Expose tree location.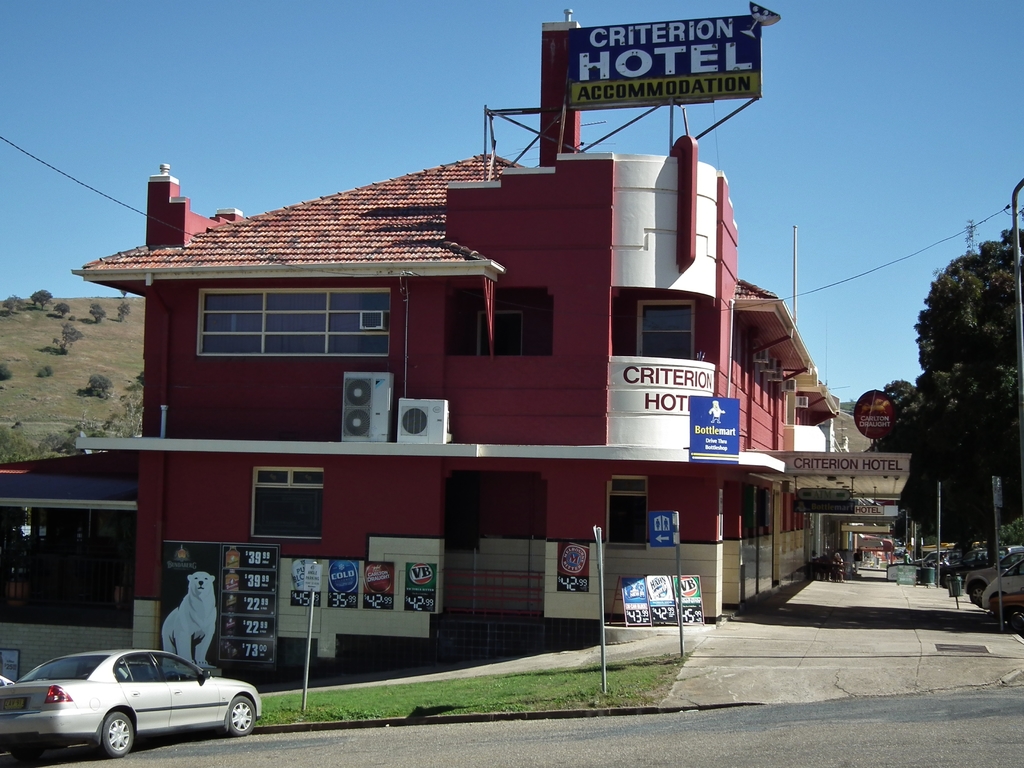
Exposed at [left=90, top=303, right=102, bottom=327].
